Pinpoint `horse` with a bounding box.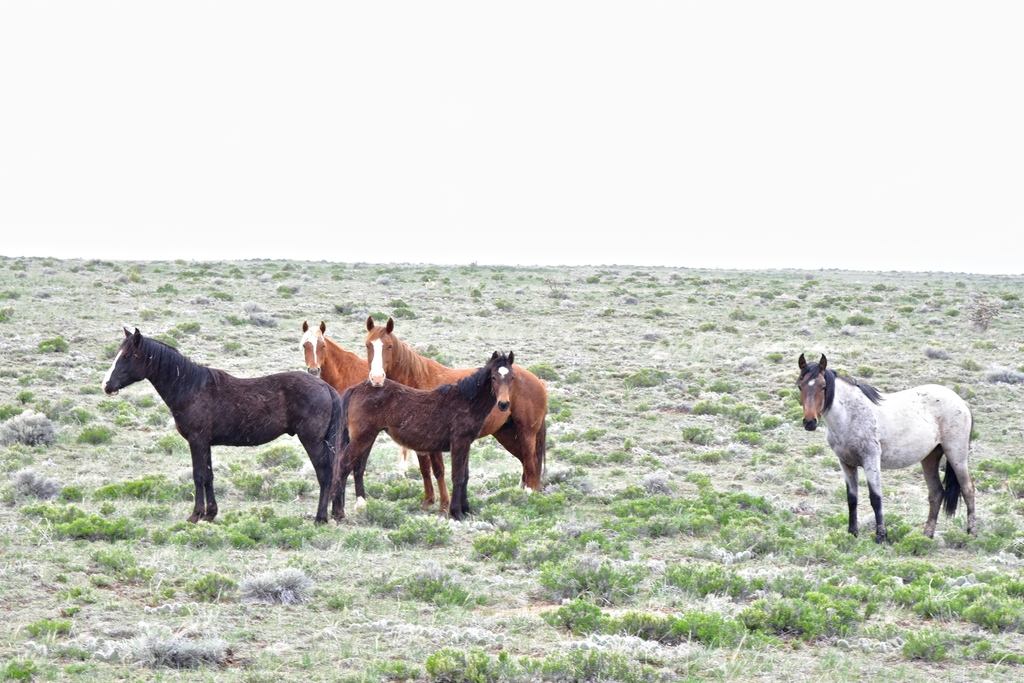
333 349 513 522.
